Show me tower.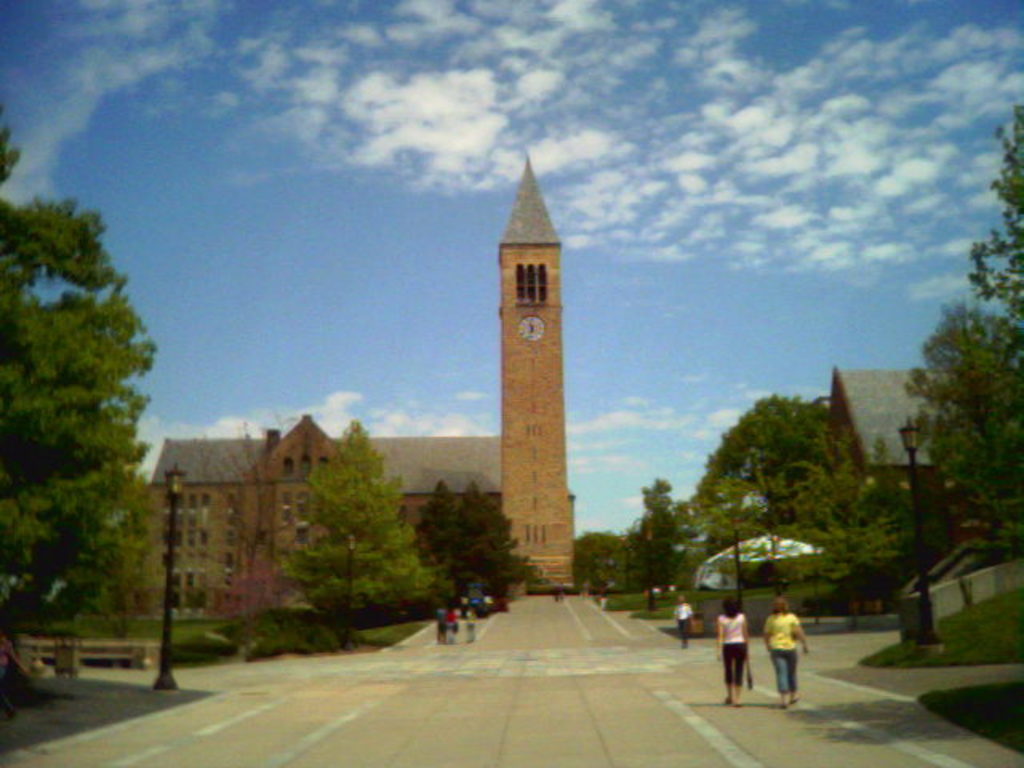
tower is here: <region>438, 138, 603, 582</region>.
